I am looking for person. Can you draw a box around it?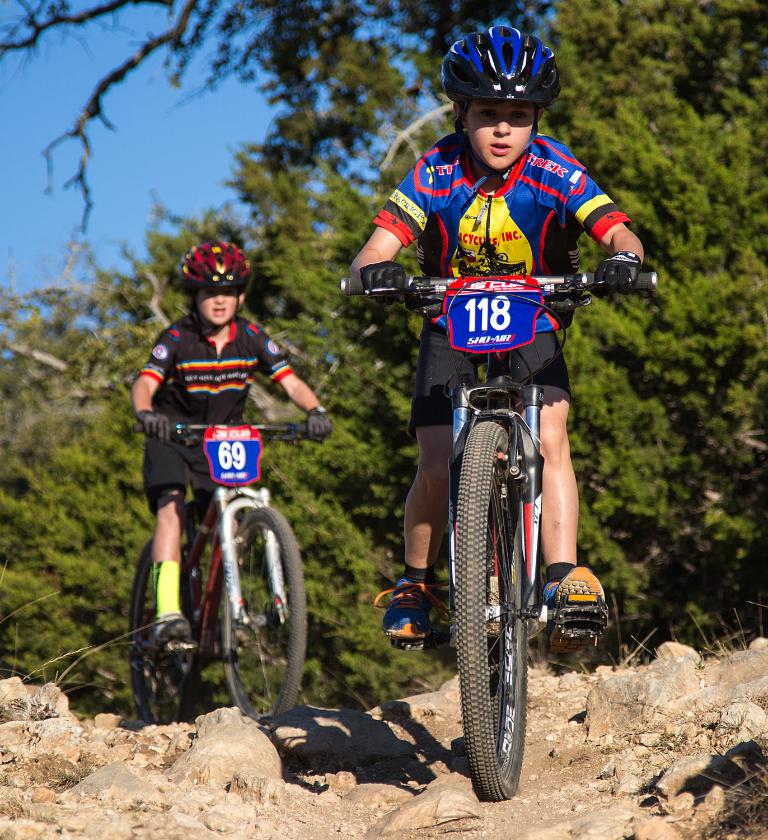
Sure, the bounding box is 346 27 643 643.
